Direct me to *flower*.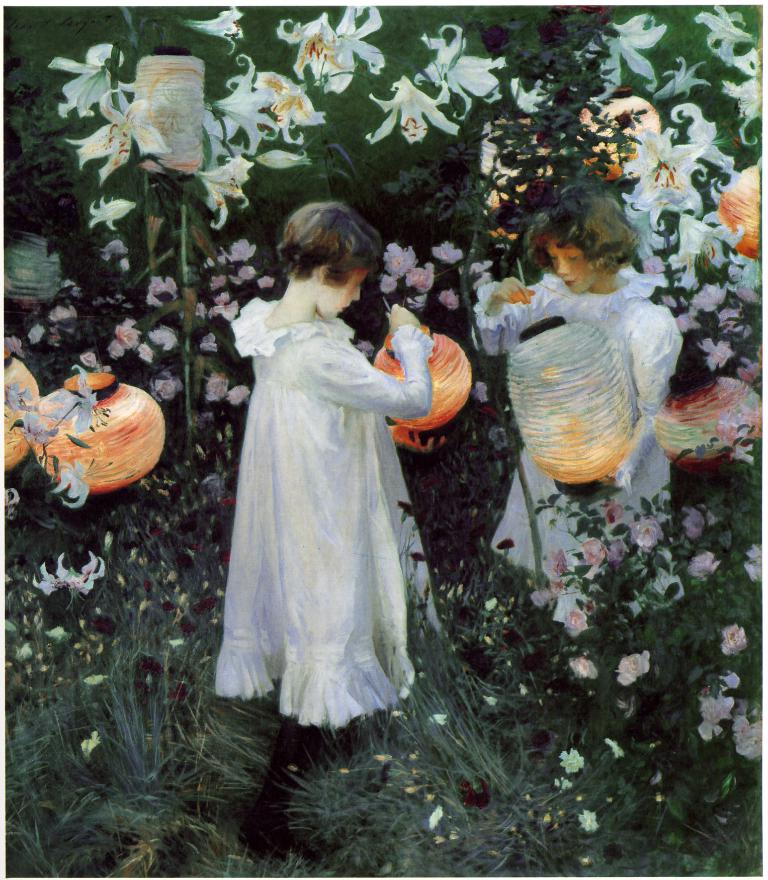
Direction: 203/52/284/157.
